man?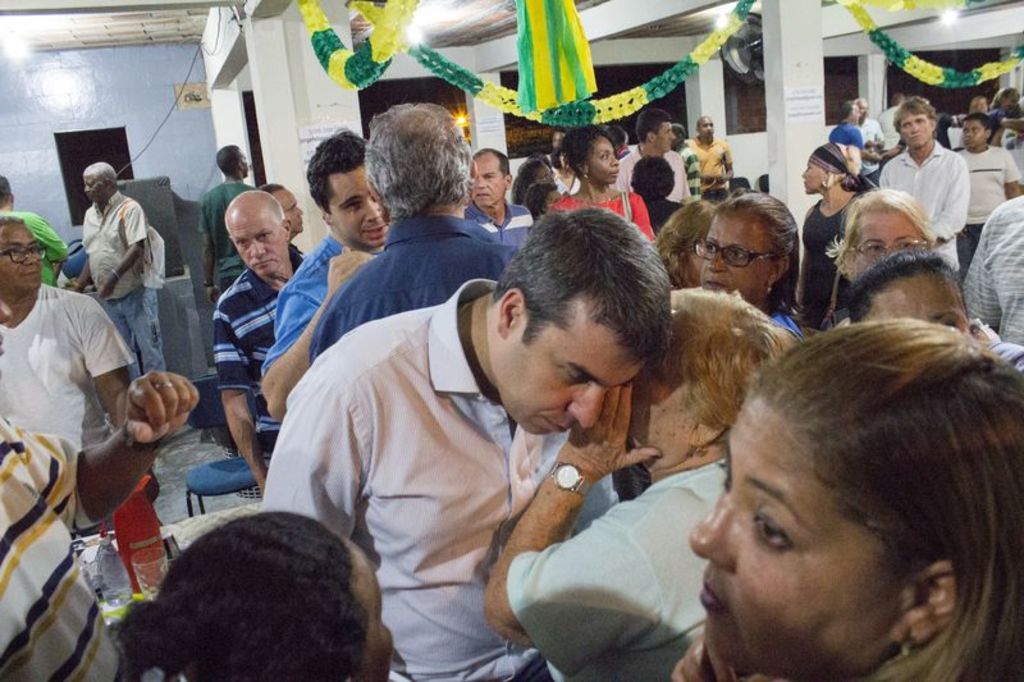
rect(298, 97, 517, 353)
